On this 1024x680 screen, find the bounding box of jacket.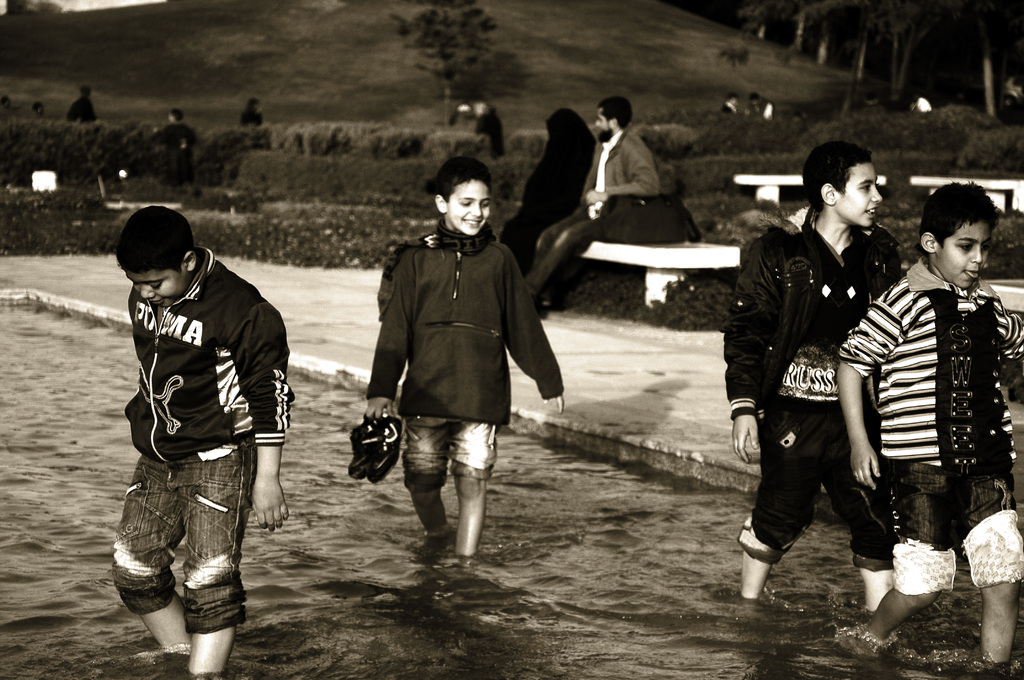
Bounding box: (577, 128, 664, 219).
